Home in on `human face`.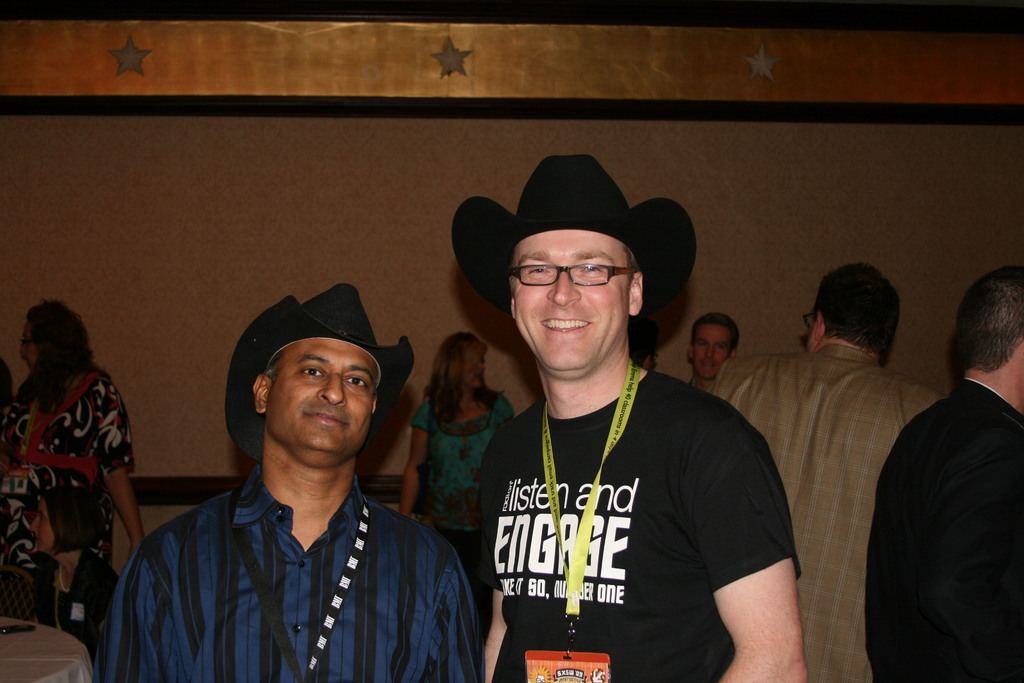
Homed in at [x1=460, y1=340, x2=483, y2=386].
